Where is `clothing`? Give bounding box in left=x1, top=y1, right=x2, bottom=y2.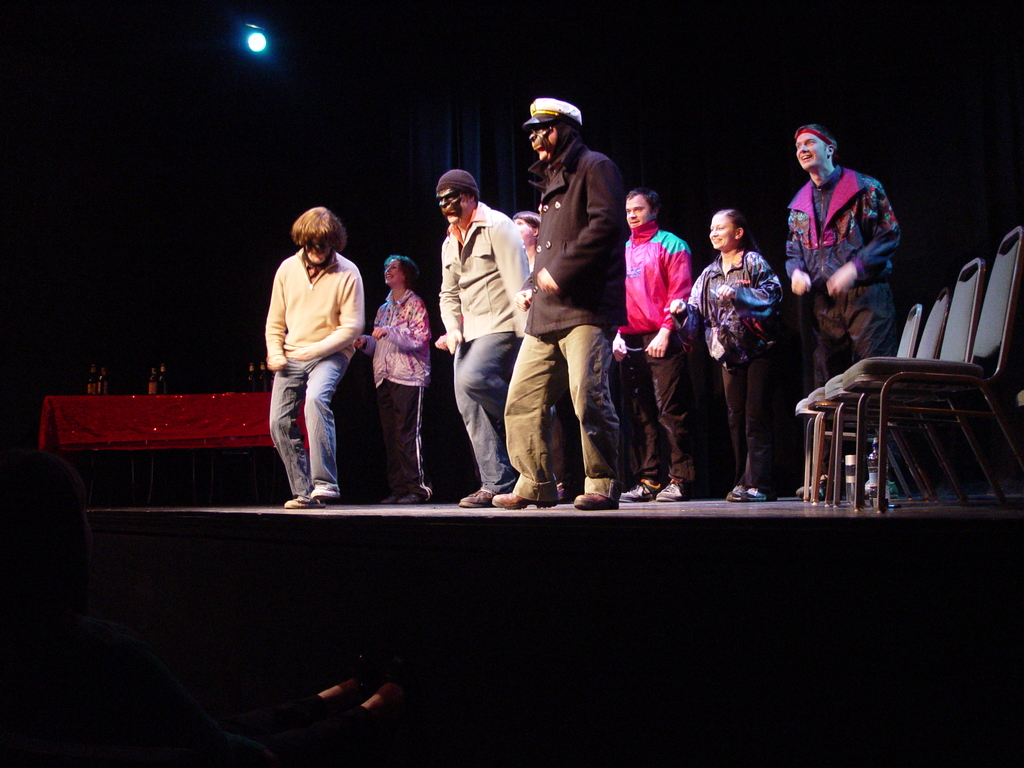
left=784, top=160, right=900, bottom=388.
